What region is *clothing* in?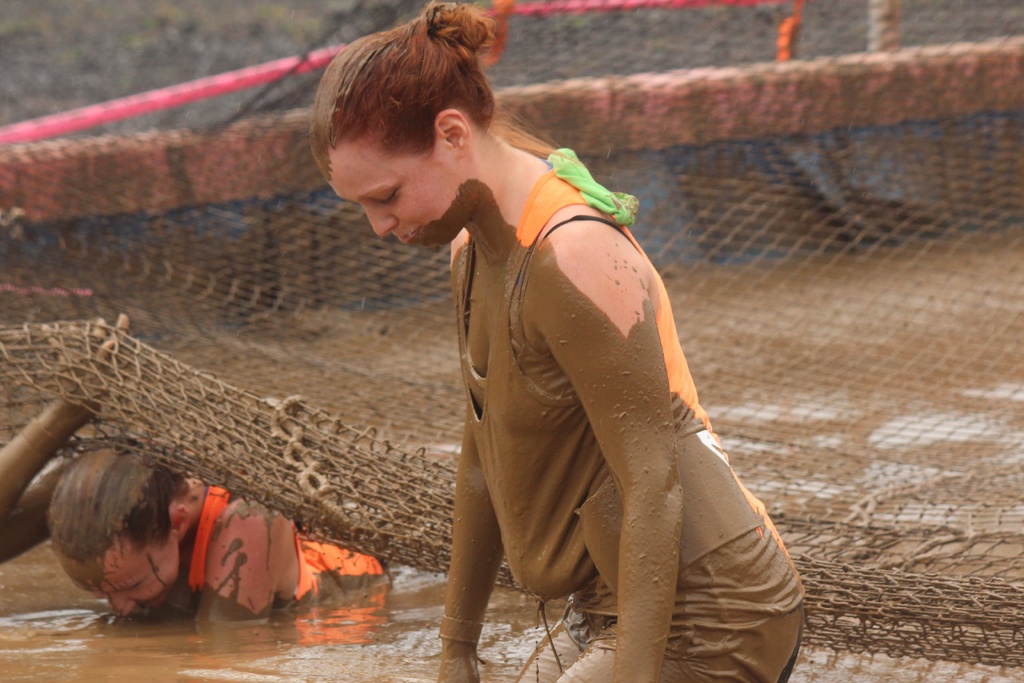
176 475 374 620.
